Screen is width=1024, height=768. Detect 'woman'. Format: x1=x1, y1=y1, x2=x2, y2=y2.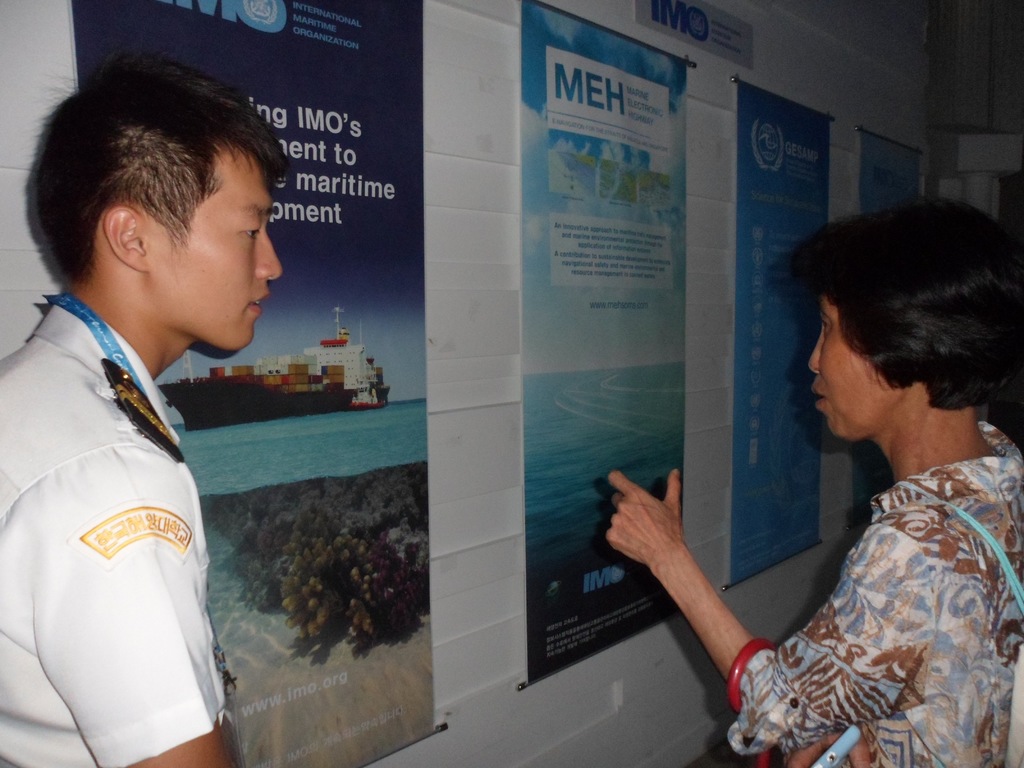
x1=607, y1=202, x2=1022, y2=767.
